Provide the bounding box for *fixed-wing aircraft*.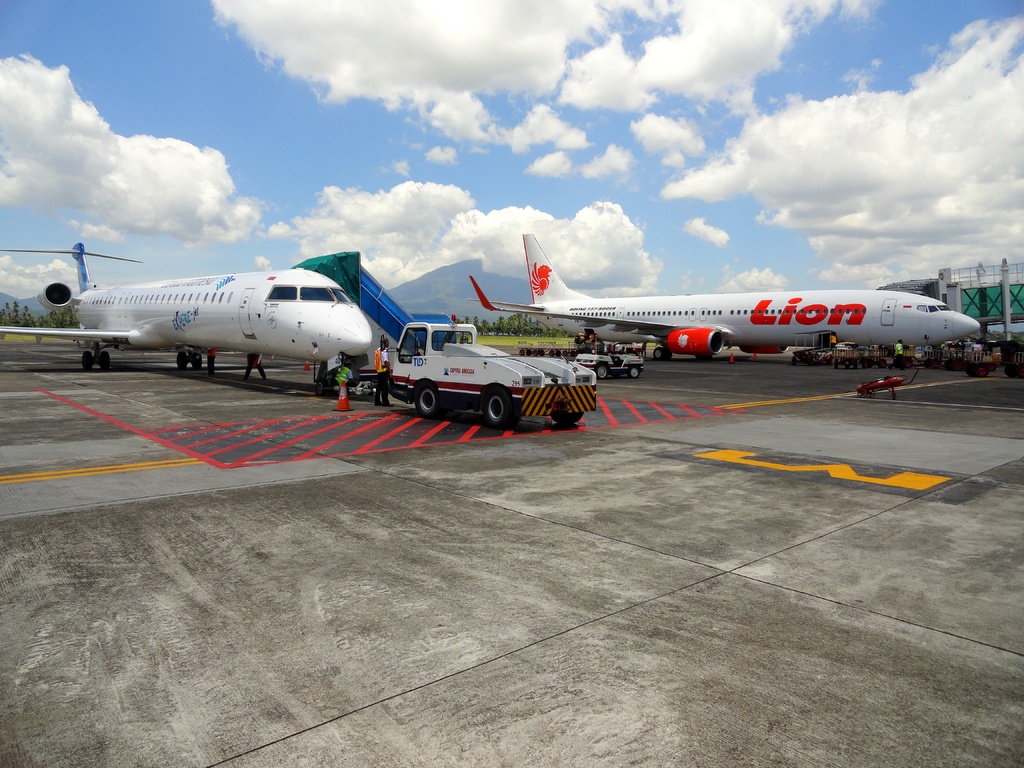
<box>468,232,977,364</box>.
